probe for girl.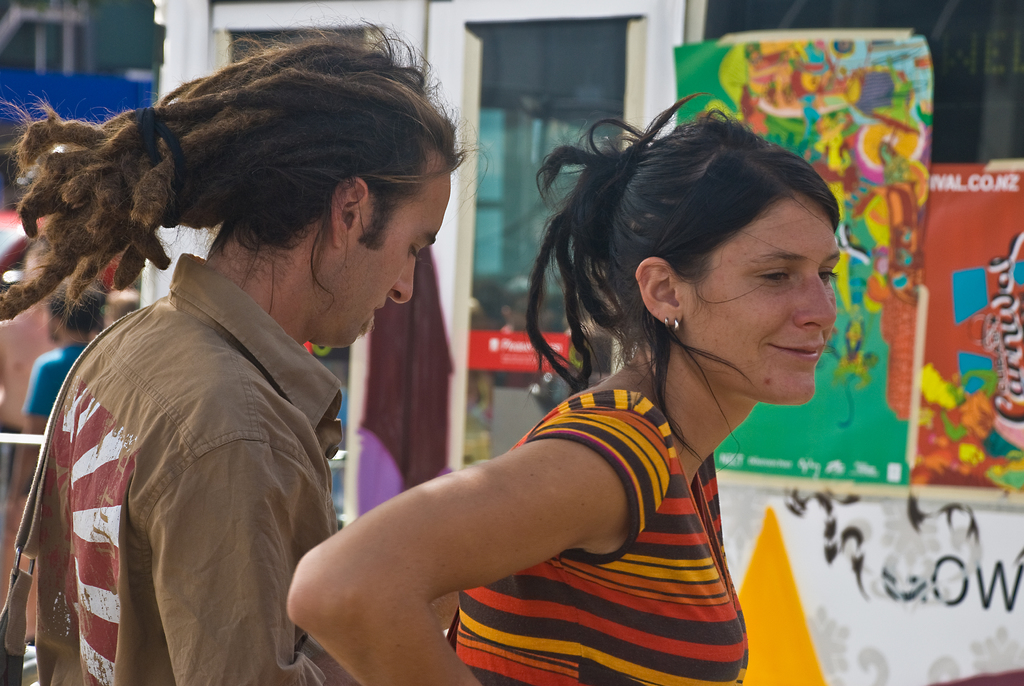
Probe result: 288 95 839 685.
